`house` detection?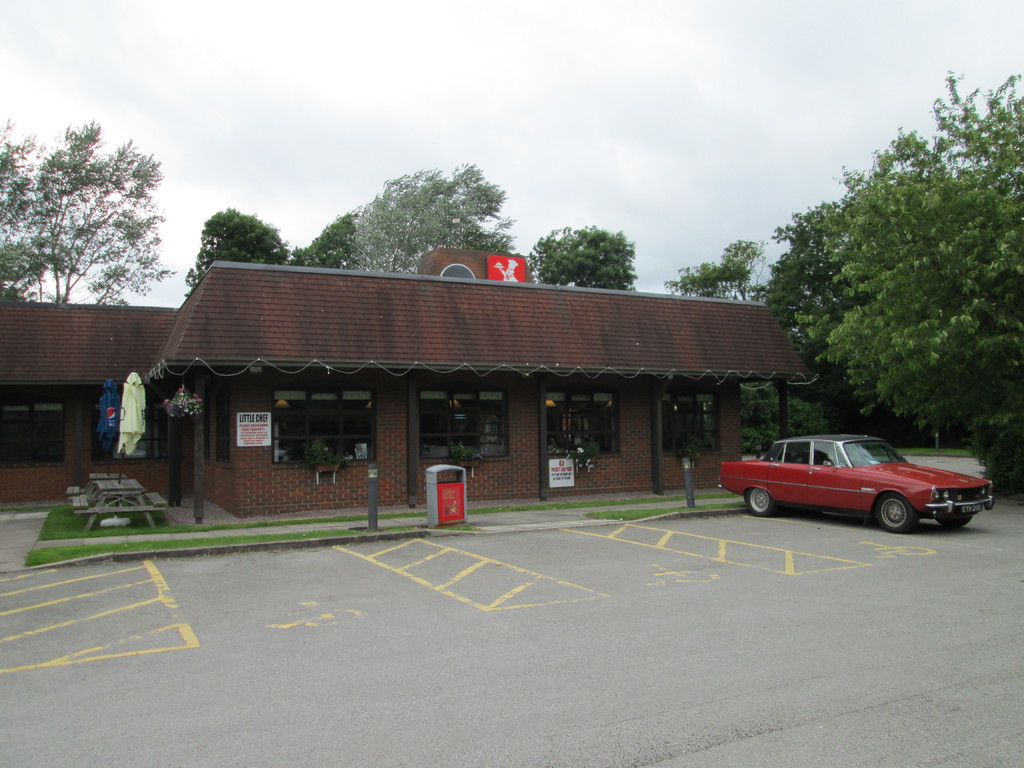
BBox(3, 301, 192, 518)
